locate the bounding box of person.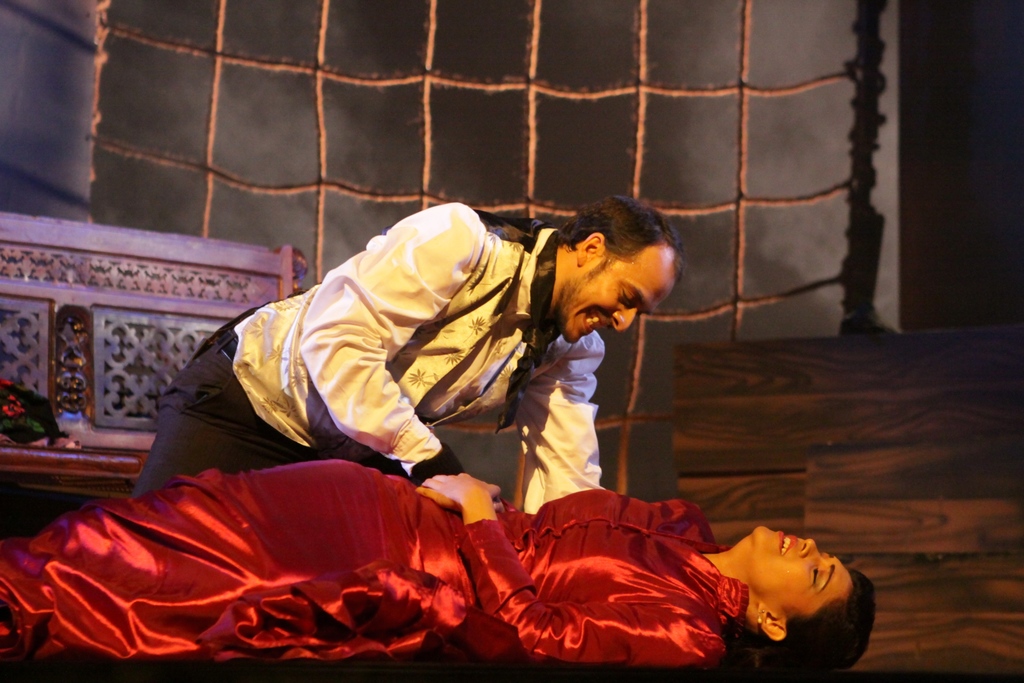
Bounding box: (2, 465, 866, 669).
